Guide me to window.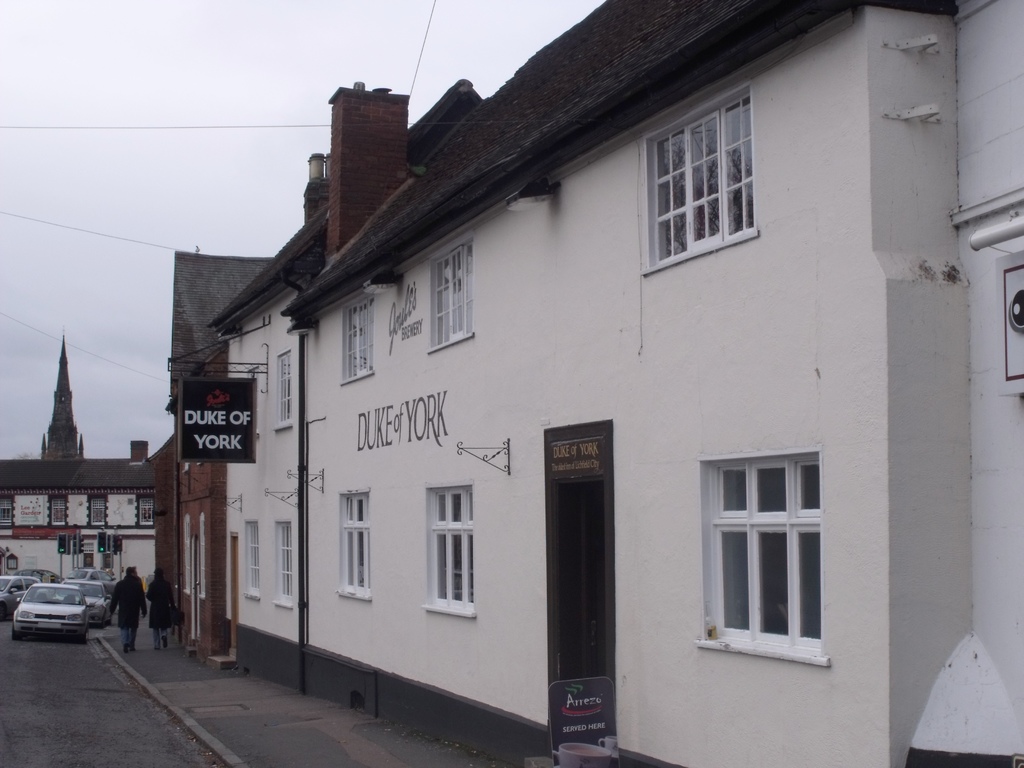
Guidance: bbox=[641, 90, 752, 271].
